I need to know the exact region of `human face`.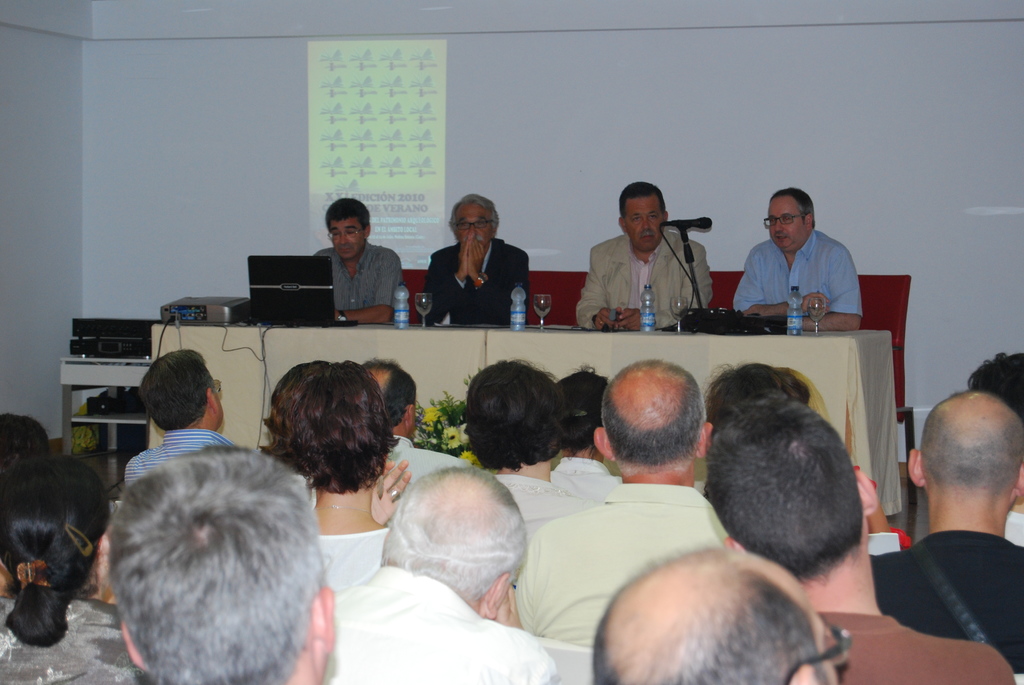
Region: (449,201,489,251).
